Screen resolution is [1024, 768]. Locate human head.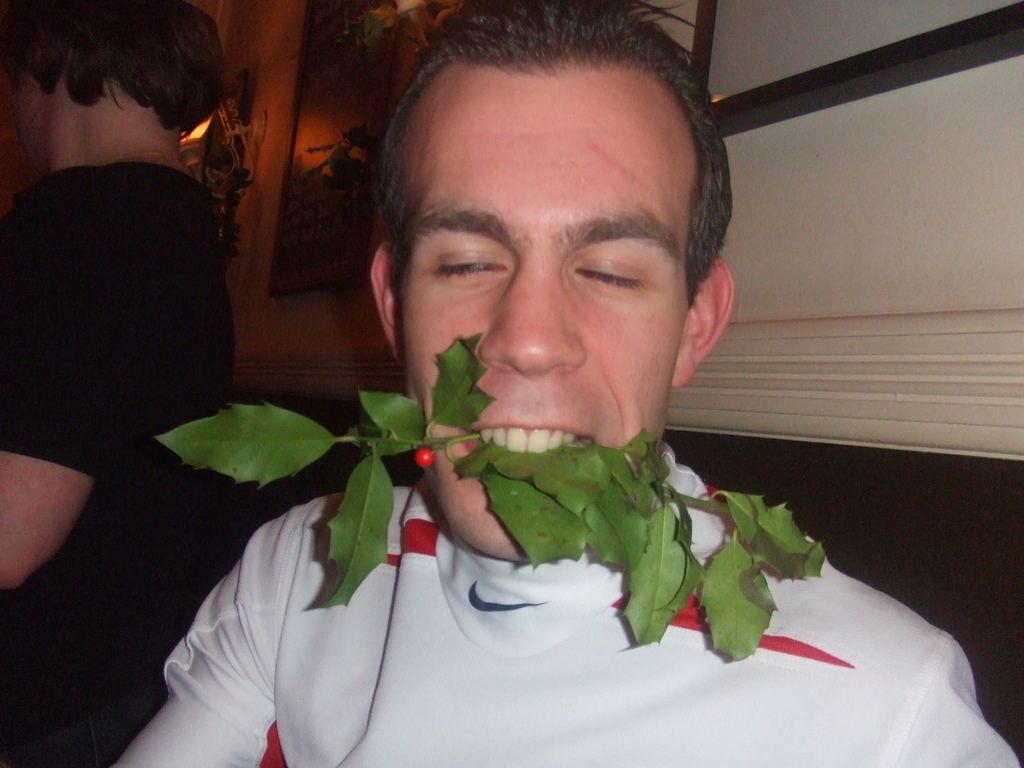
locate(369, 0, 733, 563).
